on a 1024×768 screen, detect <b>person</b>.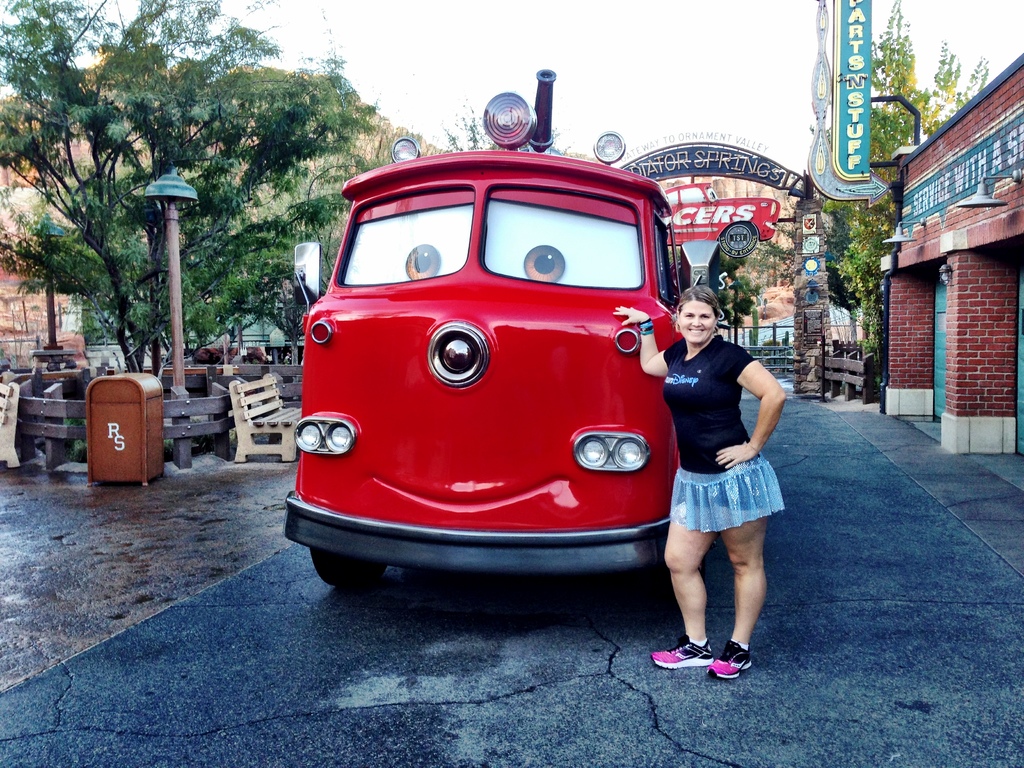
(616,286,788,681).
